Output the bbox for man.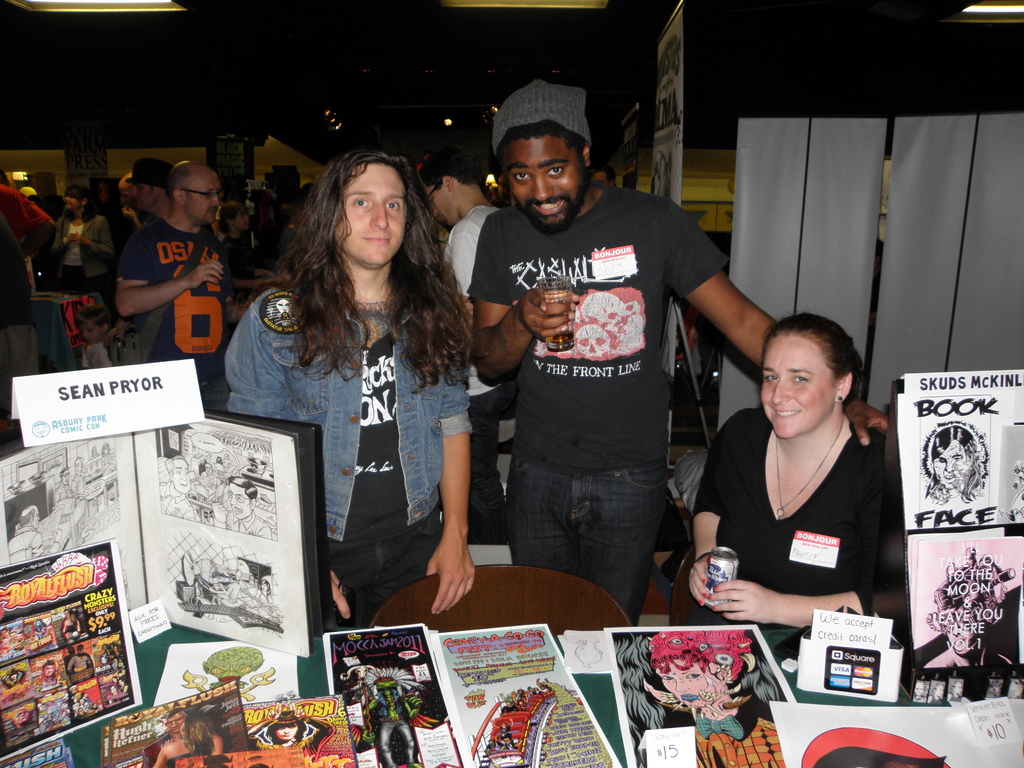
locate(255, 166, 303, 281).
